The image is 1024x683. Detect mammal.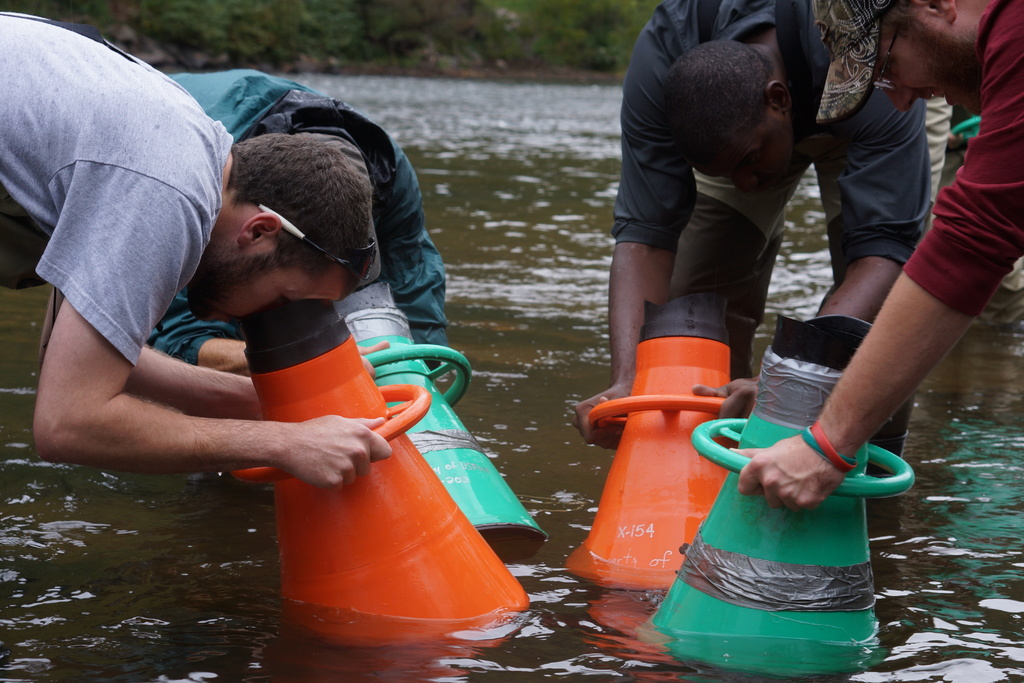
Detection: box(724, 0, 1023, 514).
